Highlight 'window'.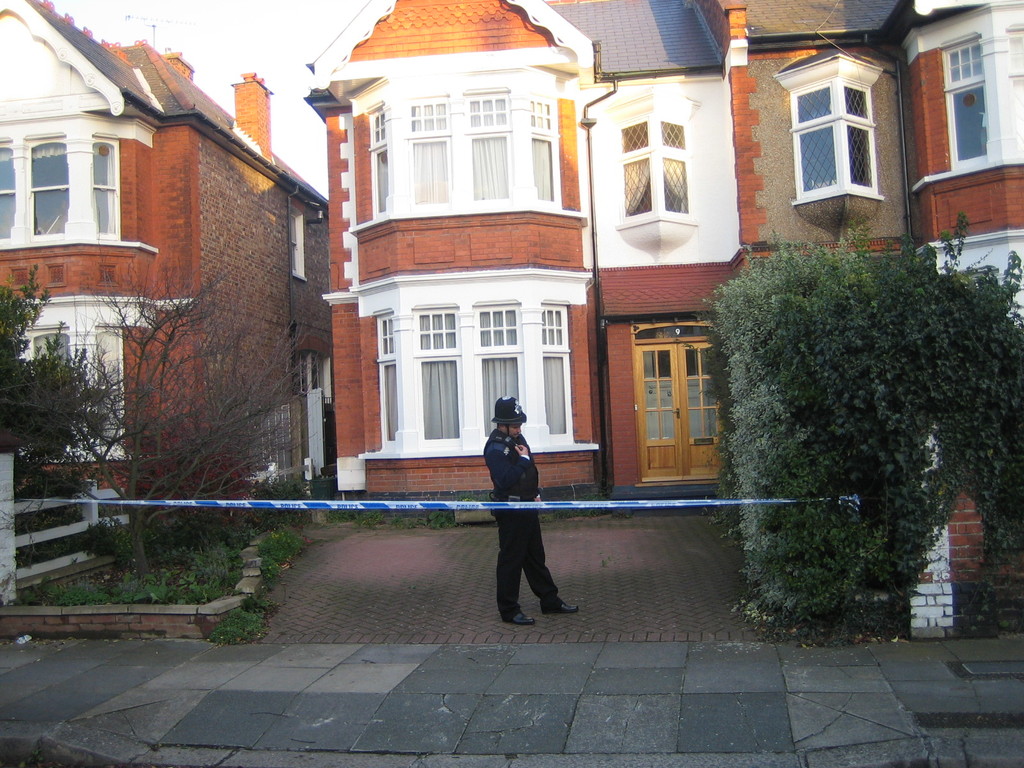
Highlighted region: detection(0, 129, 118, 251).
